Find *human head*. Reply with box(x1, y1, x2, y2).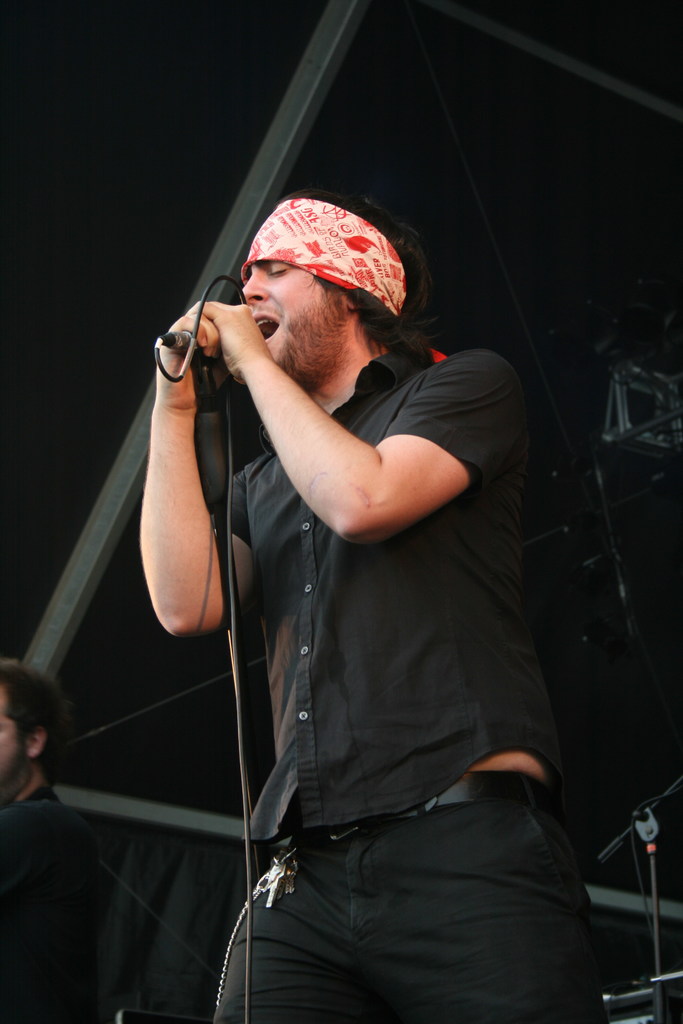
box(219, 190, 422, 353).
